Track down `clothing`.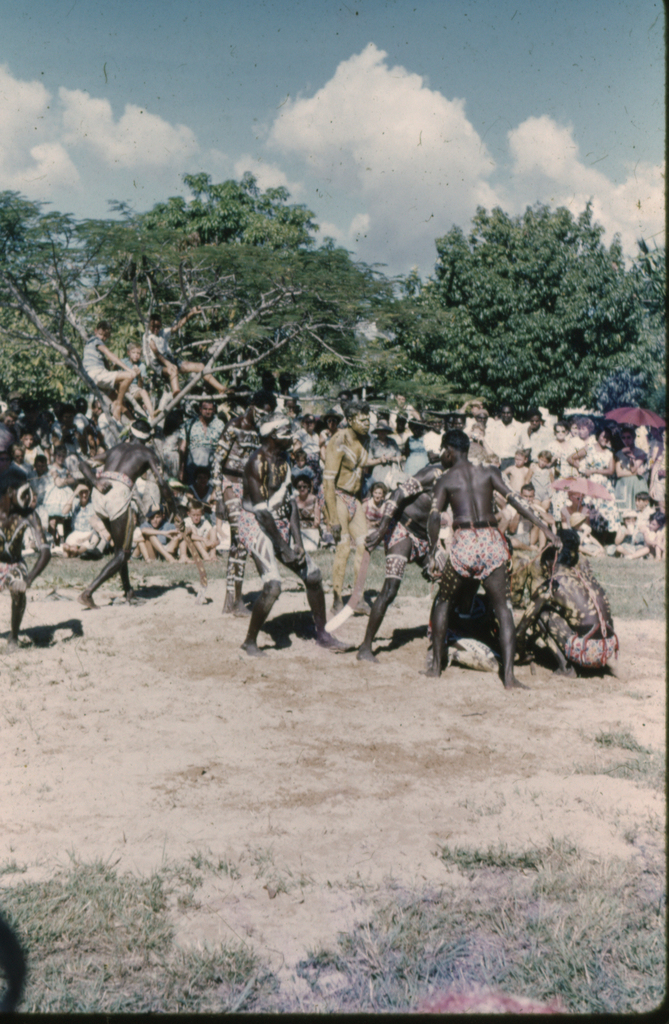
Tracked to 329, 430, 377, 605.
